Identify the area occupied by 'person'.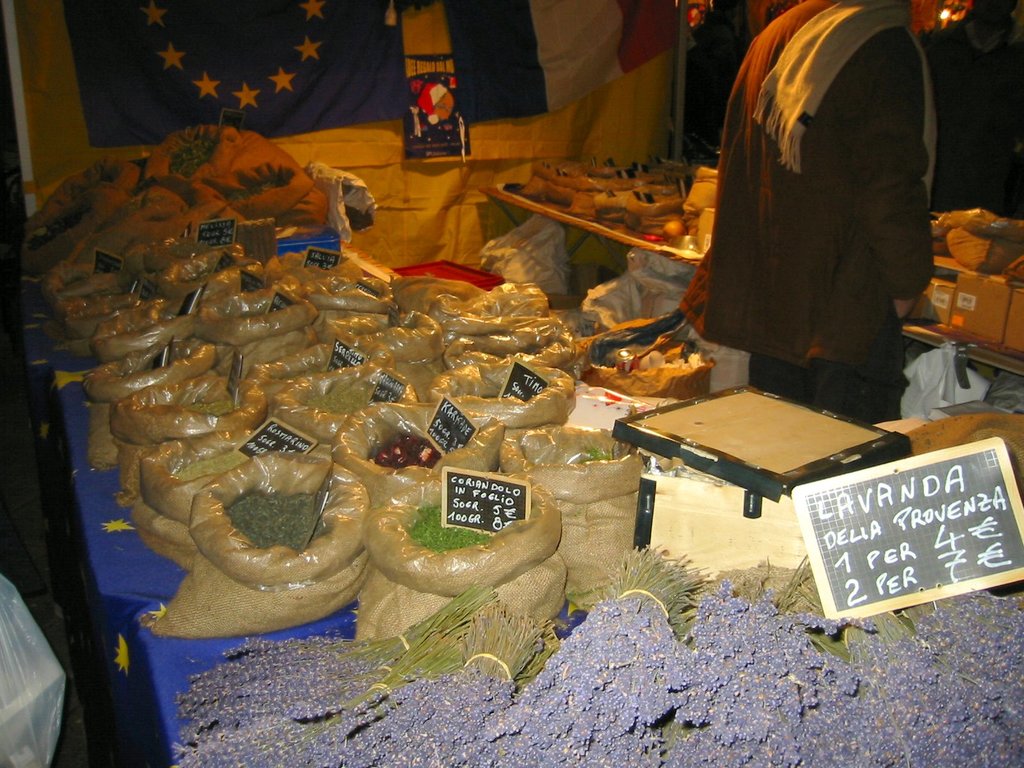
Area: x1=915, y1=0, x2=1023, y2=221.
